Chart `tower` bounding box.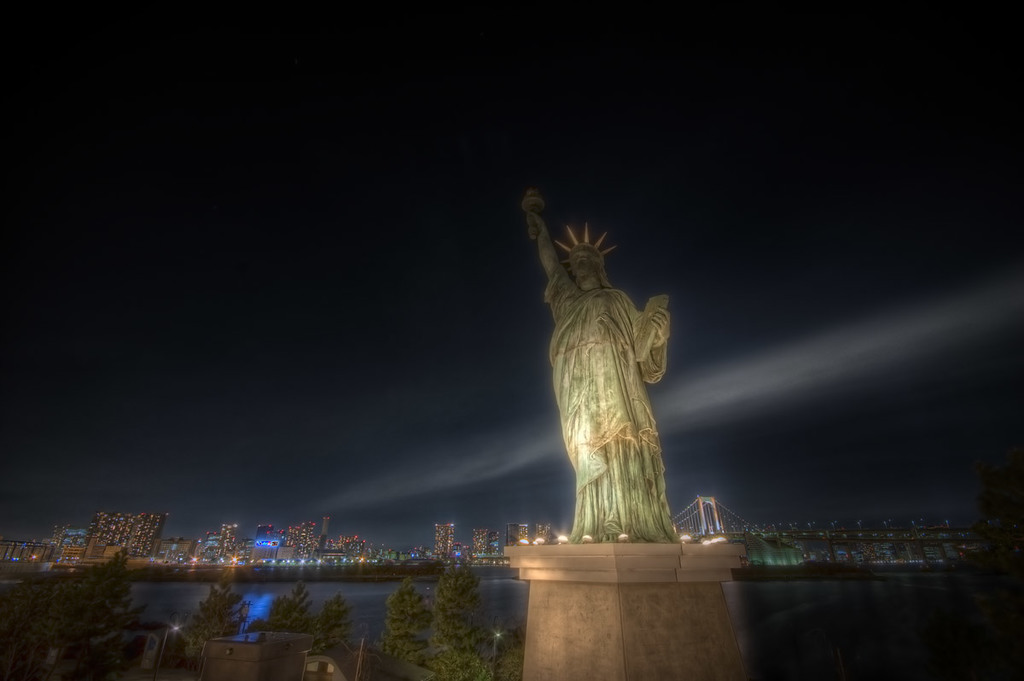
Charted: (left=180, top=527, right=205, bottom=568).
